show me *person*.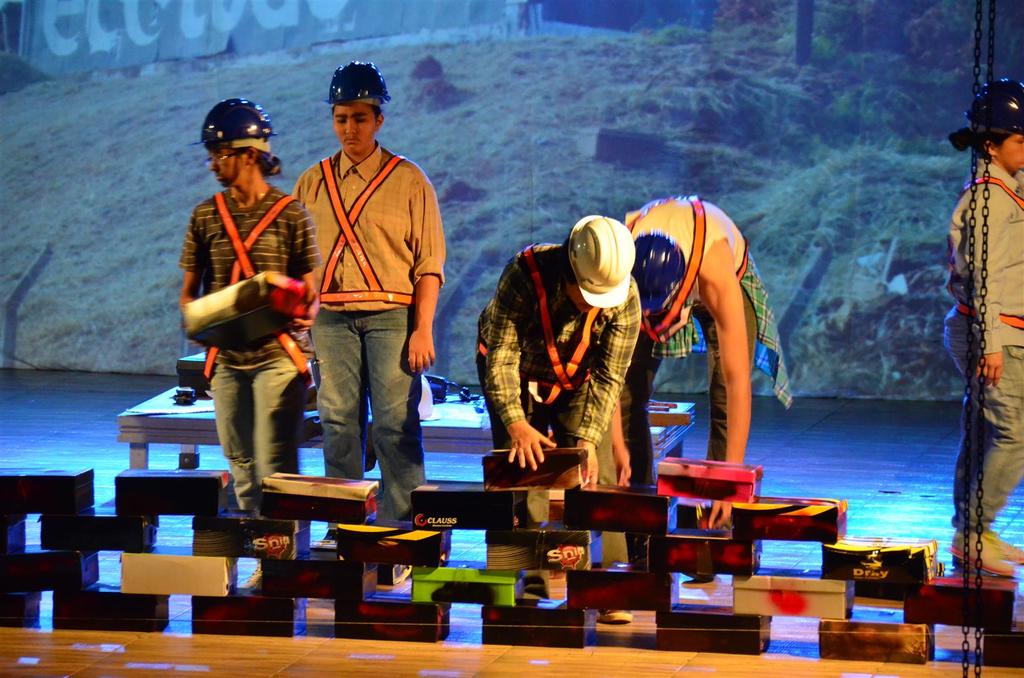
*person* is here: (614, 186, 798, 534).
